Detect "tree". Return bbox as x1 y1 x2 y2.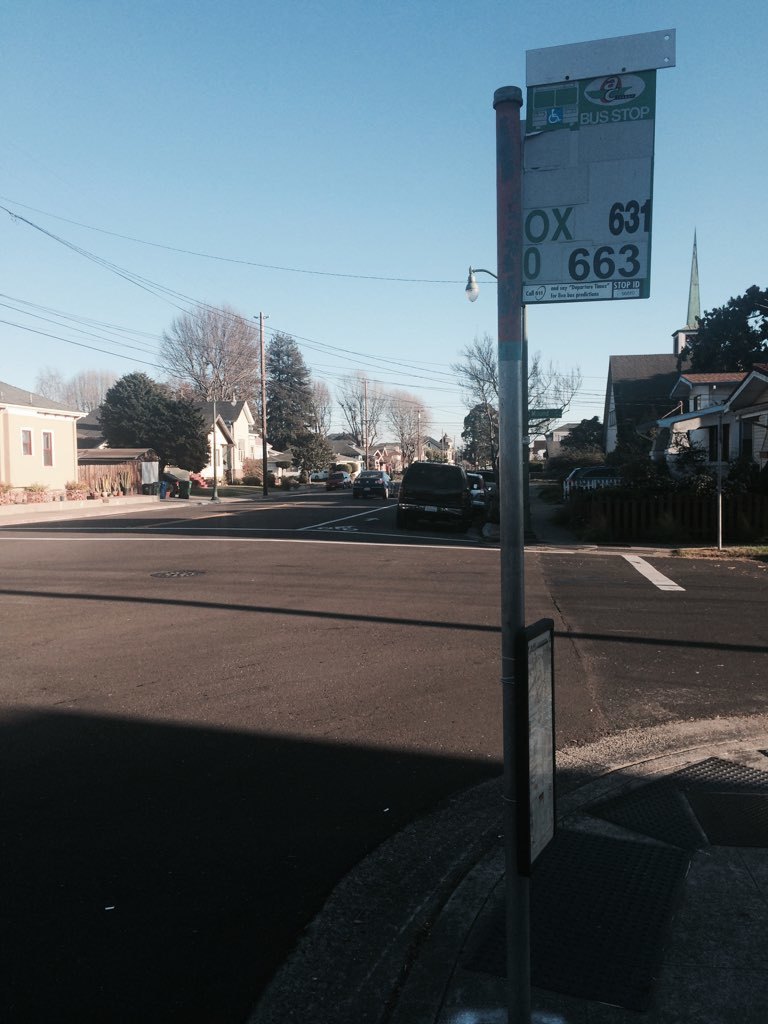
376 388 448 491.
